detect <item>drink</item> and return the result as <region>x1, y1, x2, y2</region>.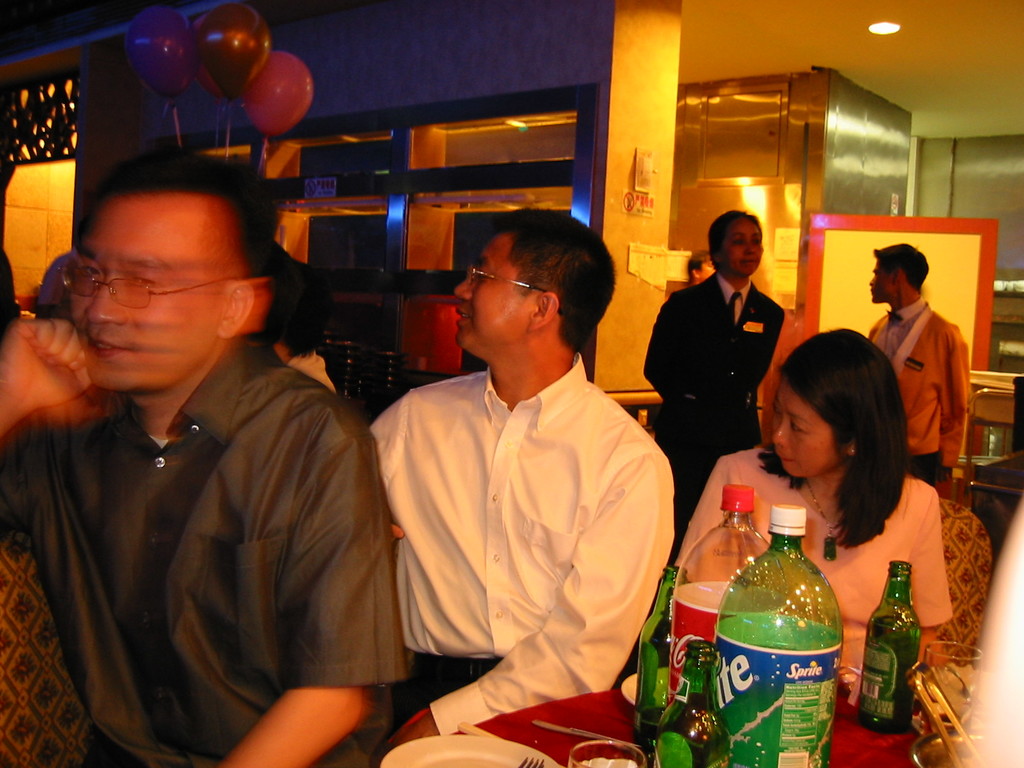
<region>868, 570, 941, 743</region>.
